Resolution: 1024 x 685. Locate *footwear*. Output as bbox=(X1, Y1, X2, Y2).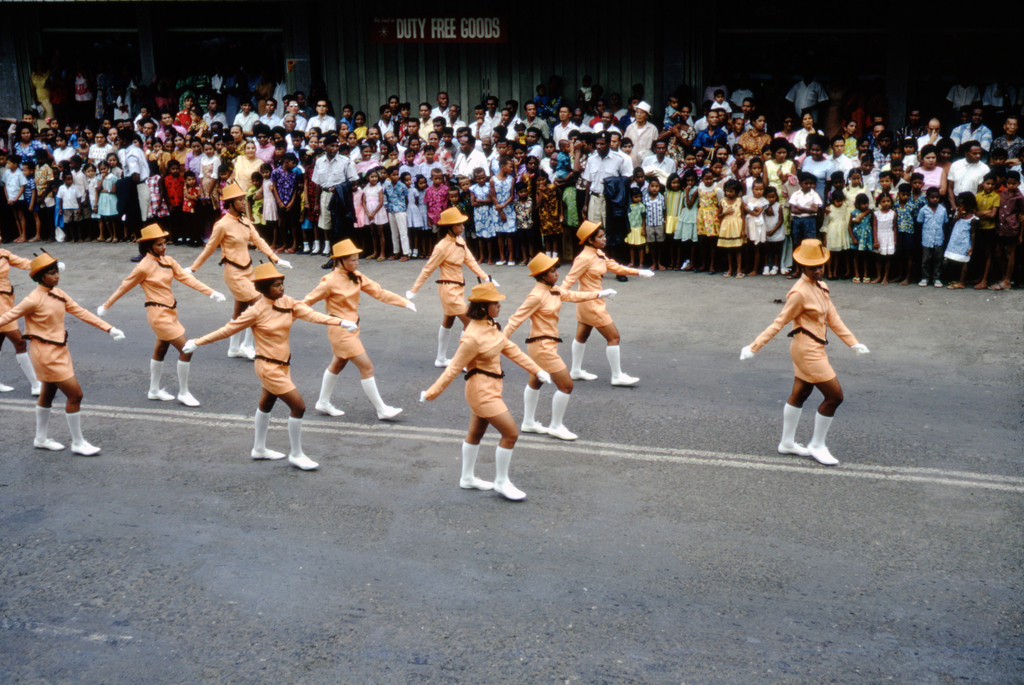
bbox=(287, 248, 300, 254).
